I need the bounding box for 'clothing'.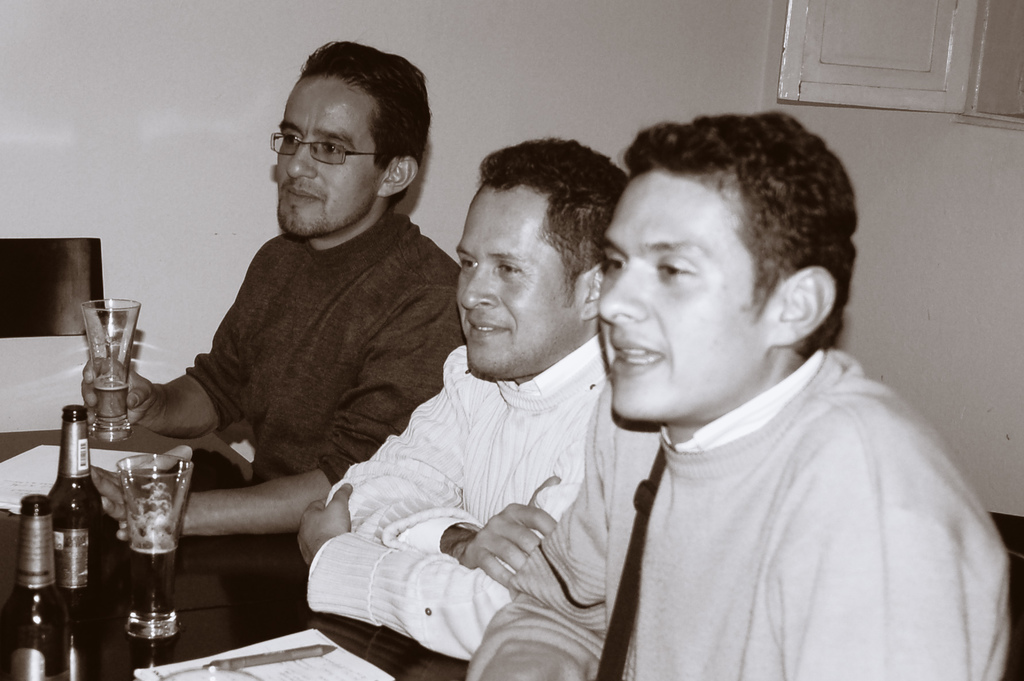
Here it is: 304 332 598 660.
